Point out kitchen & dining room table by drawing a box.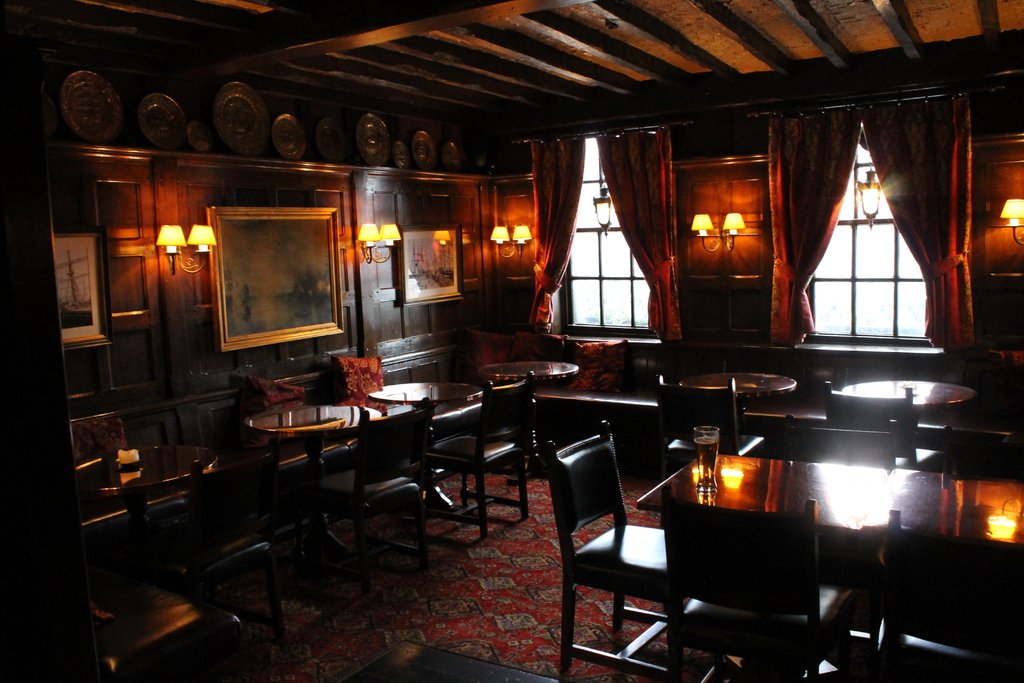
Rect(545, 409, 1023, 682).
